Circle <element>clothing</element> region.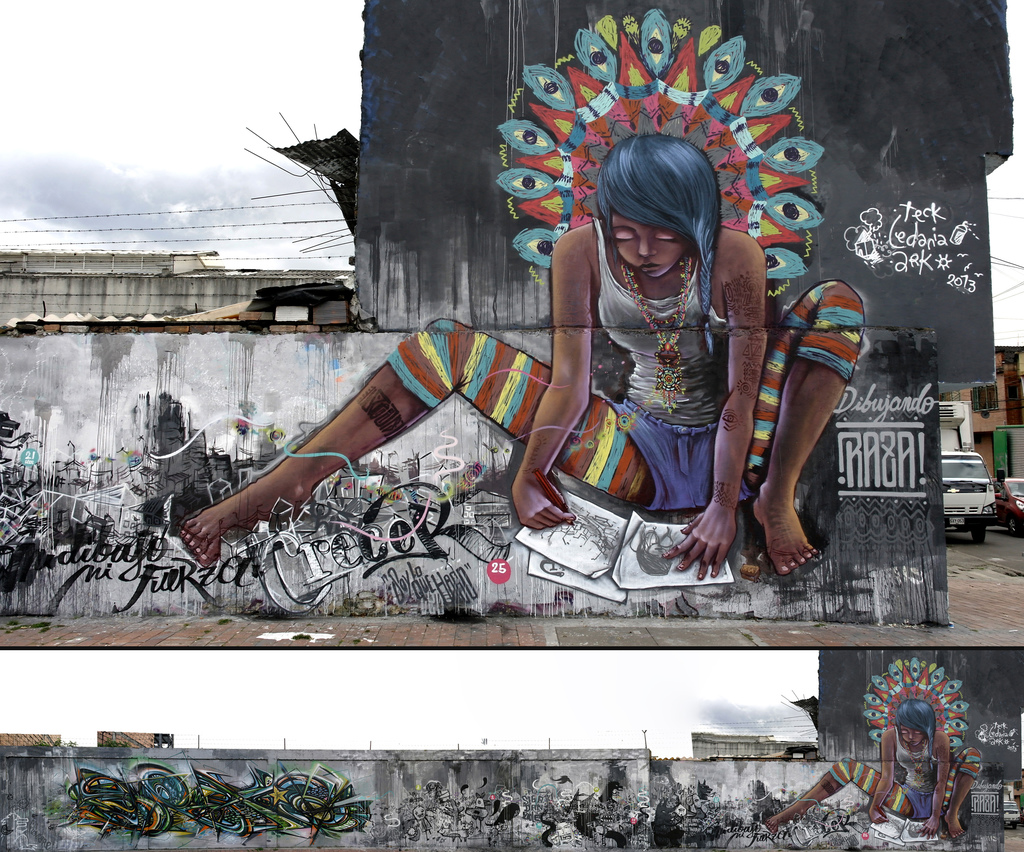
Region: bbox=[826, 728, 989, 816].
